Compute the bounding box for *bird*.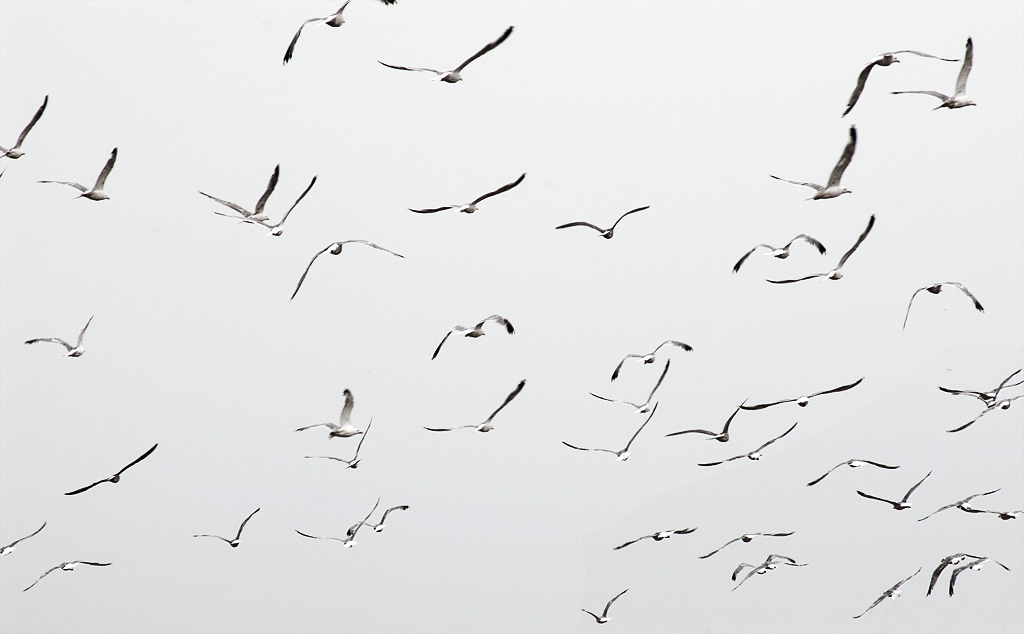
bbox=[187, 165, 283, 226].
